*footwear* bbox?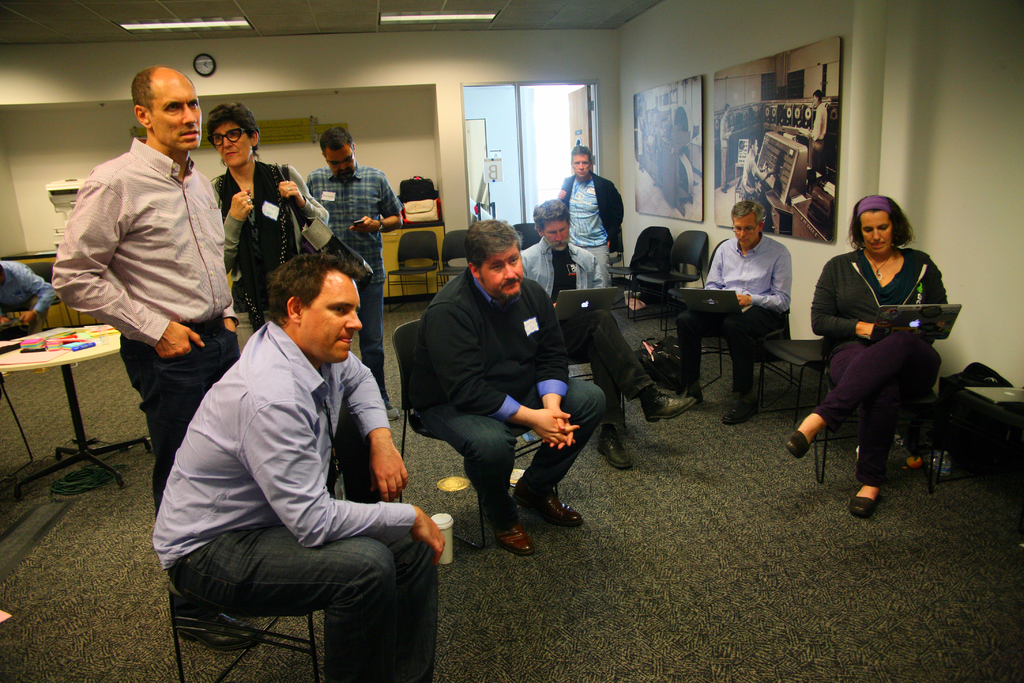
680 384 703 403
